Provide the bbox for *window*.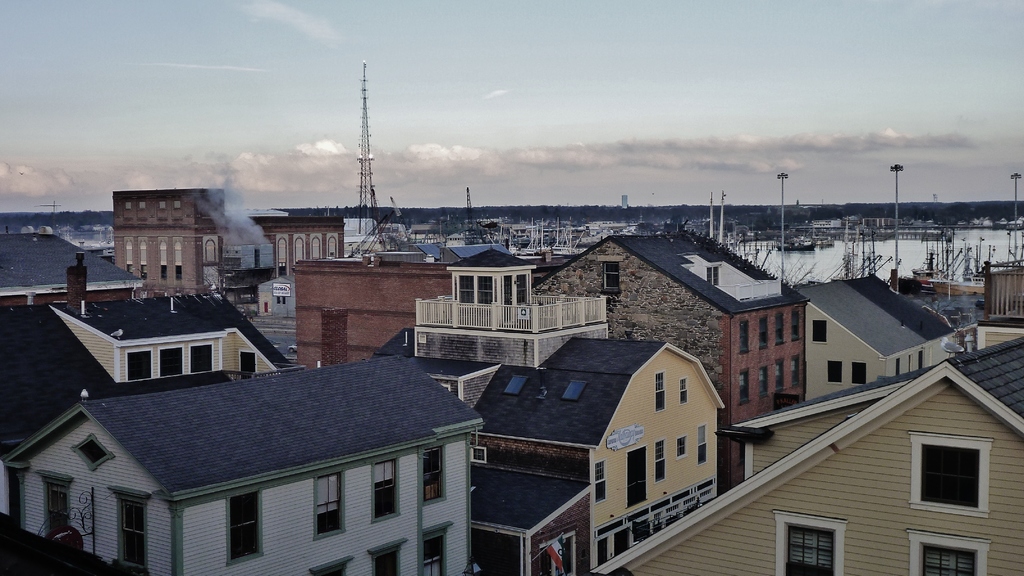
<box>771,313,788,347</box>.
